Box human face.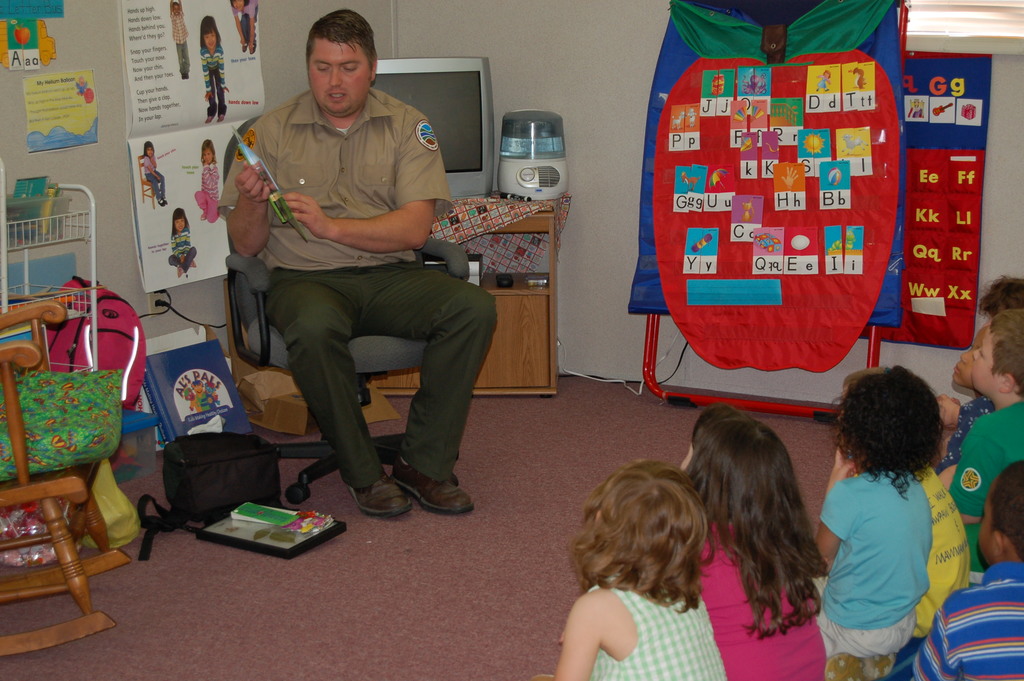
(left=204, top=31, right=218, bottom=47).
